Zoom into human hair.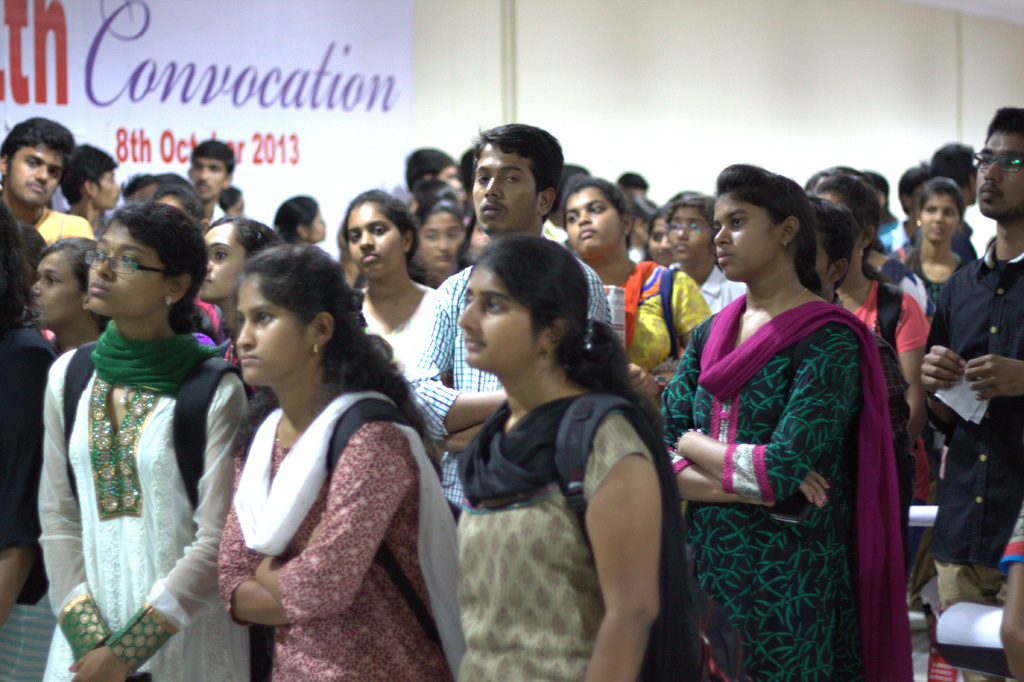
Zoom target: region(715, 163, 836, 298).
